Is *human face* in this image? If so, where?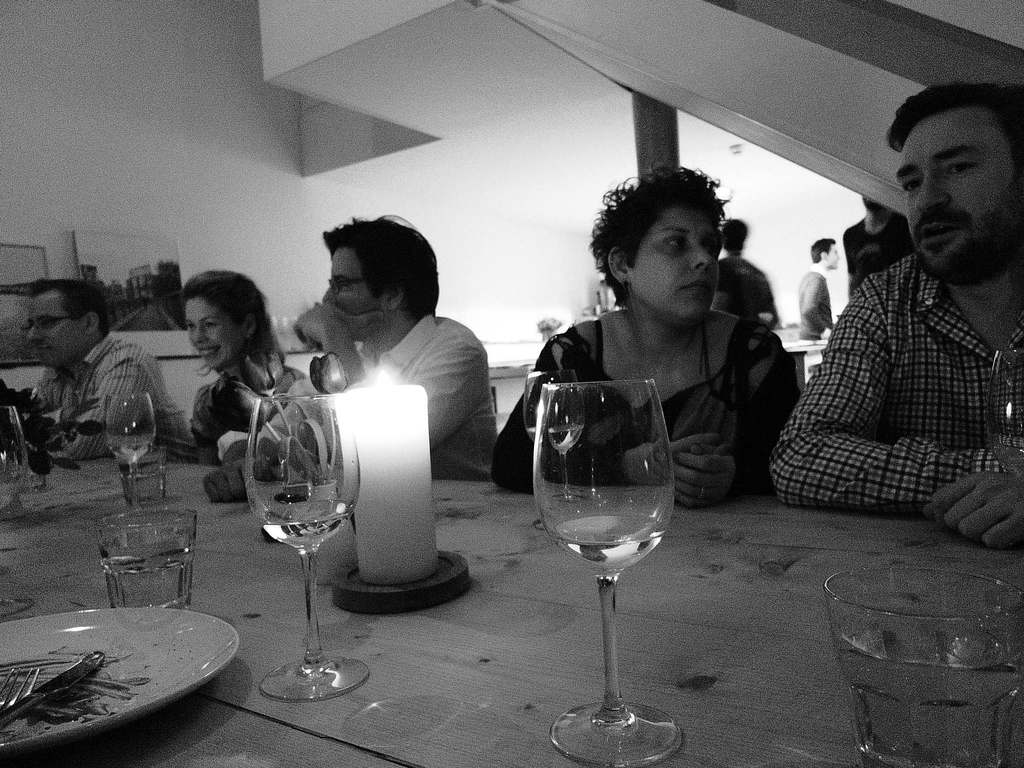
Yes, at box=[627, 202, 730, 322].
